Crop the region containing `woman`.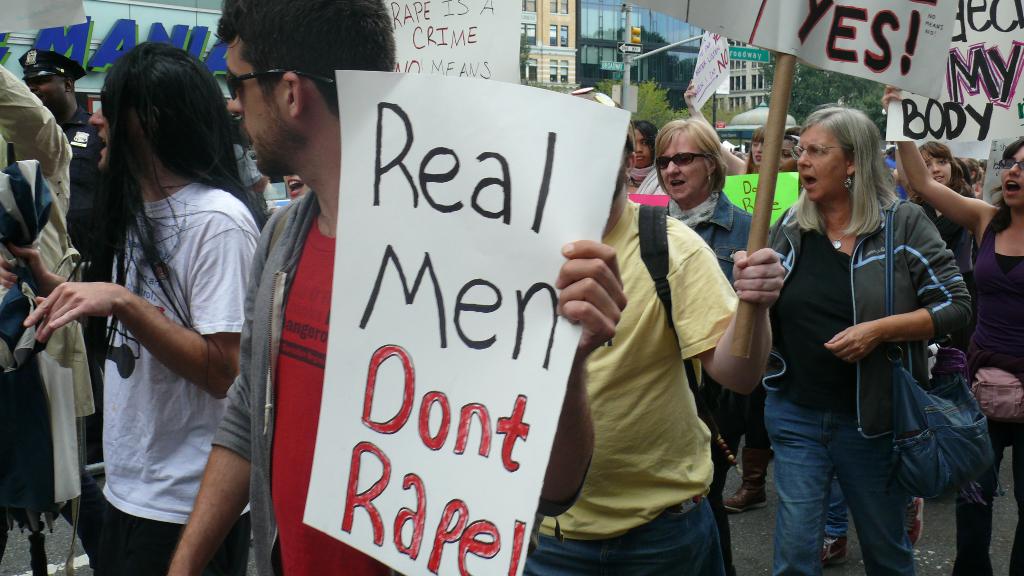
Crop region: crop(621, 118, 671, 195).
